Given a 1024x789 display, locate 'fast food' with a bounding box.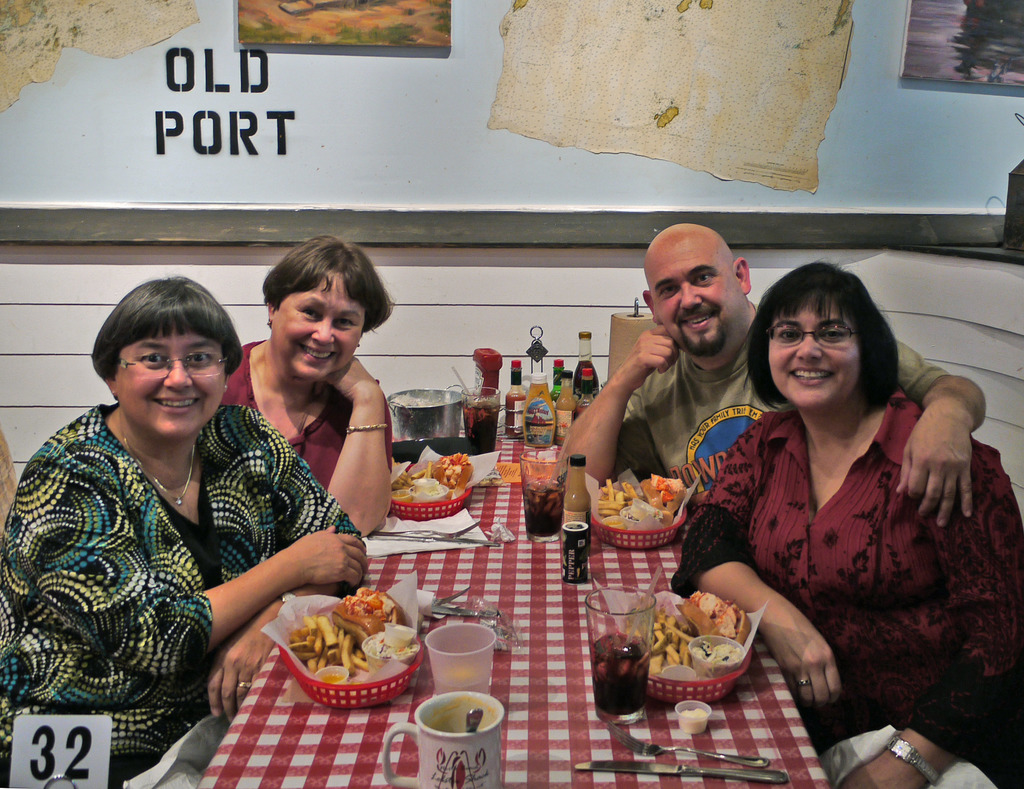
Located: box(628, 502, 661, 528).
